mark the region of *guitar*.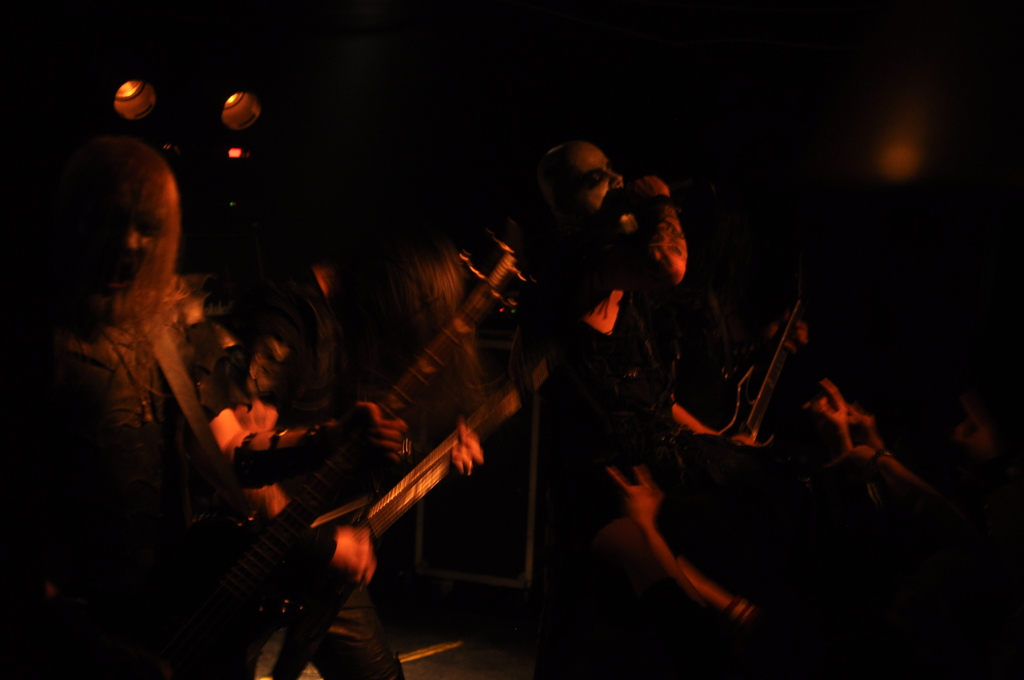
Region: BBox(717, 291, 813, 458).
